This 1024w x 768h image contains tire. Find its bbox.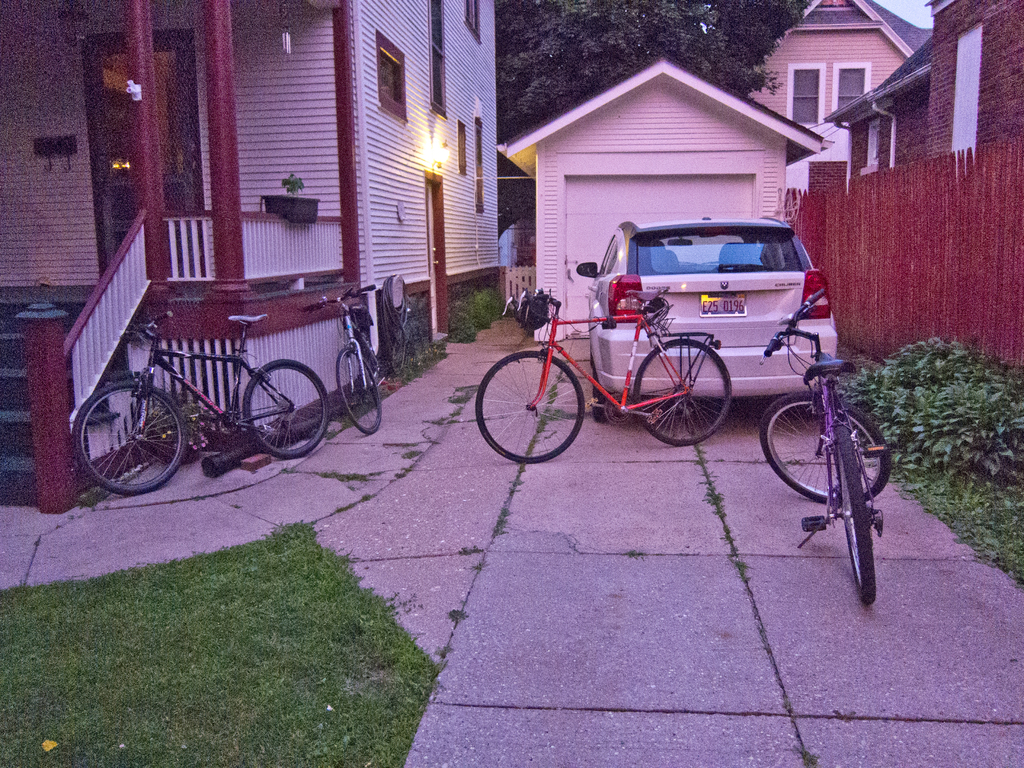
<region>239, 361, 334, 458</region>.
